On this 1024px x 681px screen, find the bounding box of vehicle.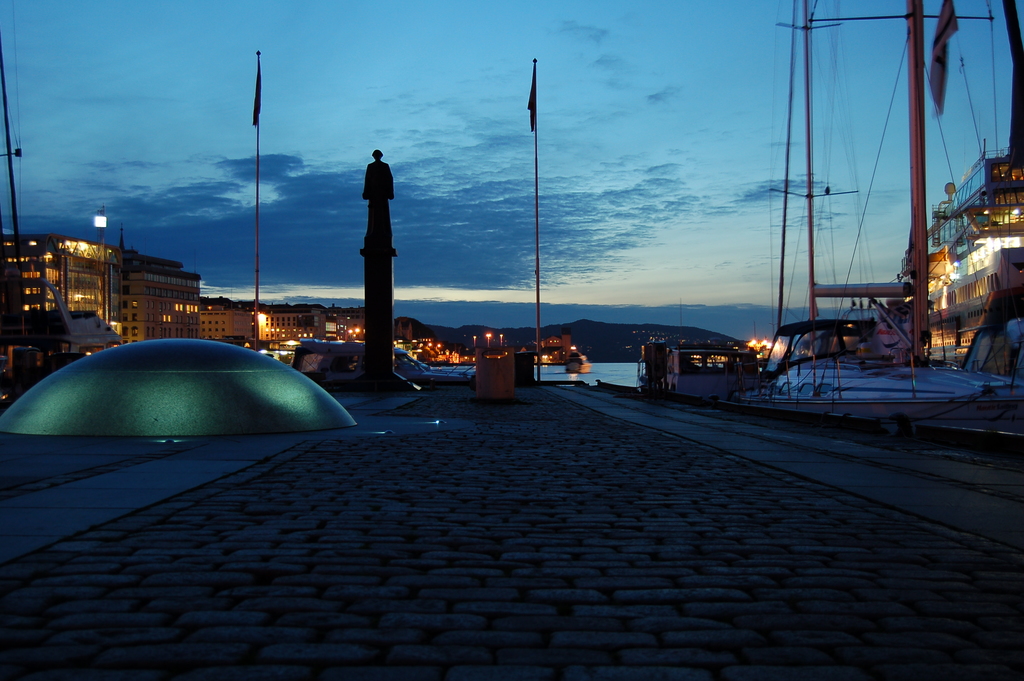
Bounding box: rect(872, 361, 1023, 398).
